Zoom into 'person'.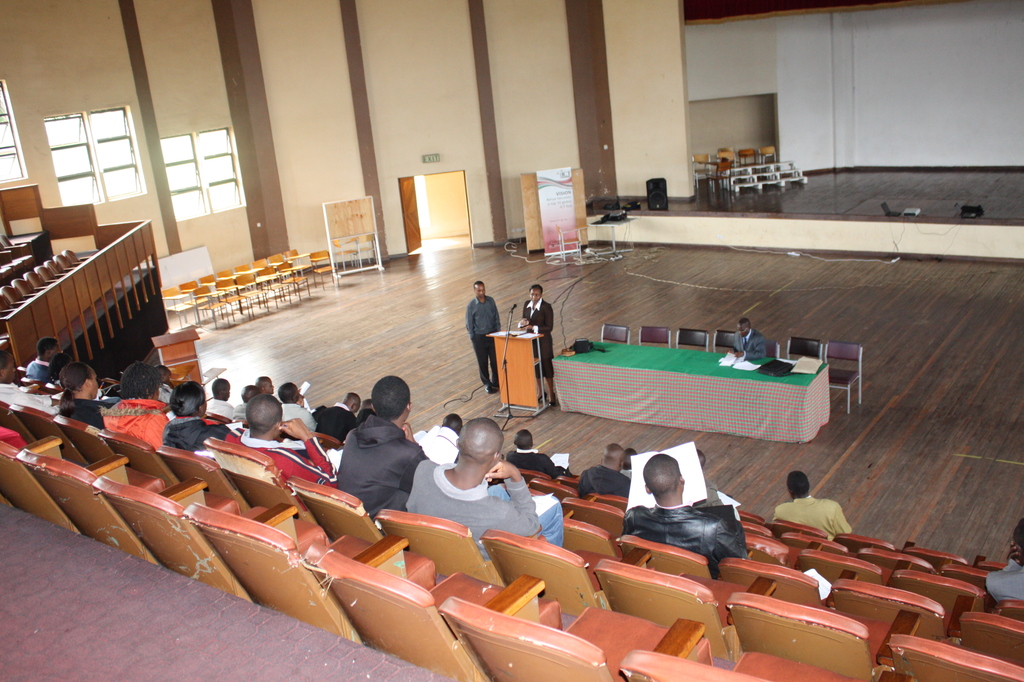
Zoom target: {"left": 225, "top": 397, "right": 340, "bottom": 487}.
